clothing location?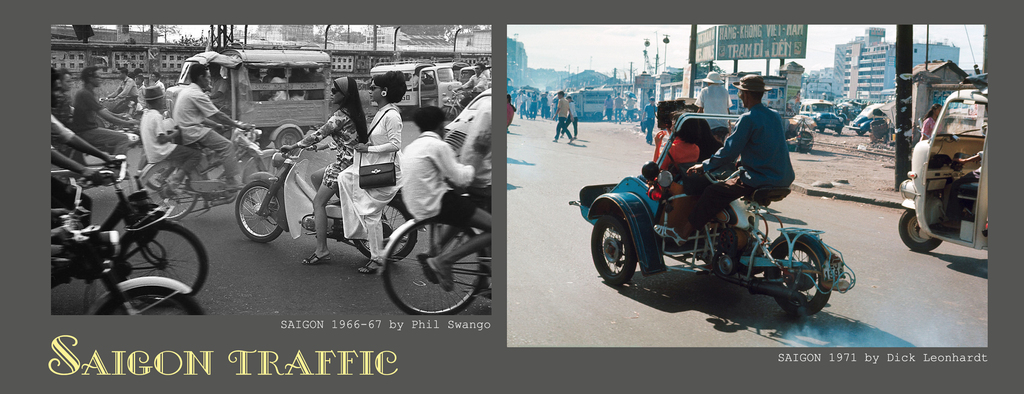
(left=604, top=96, right=612, bottom=119)
